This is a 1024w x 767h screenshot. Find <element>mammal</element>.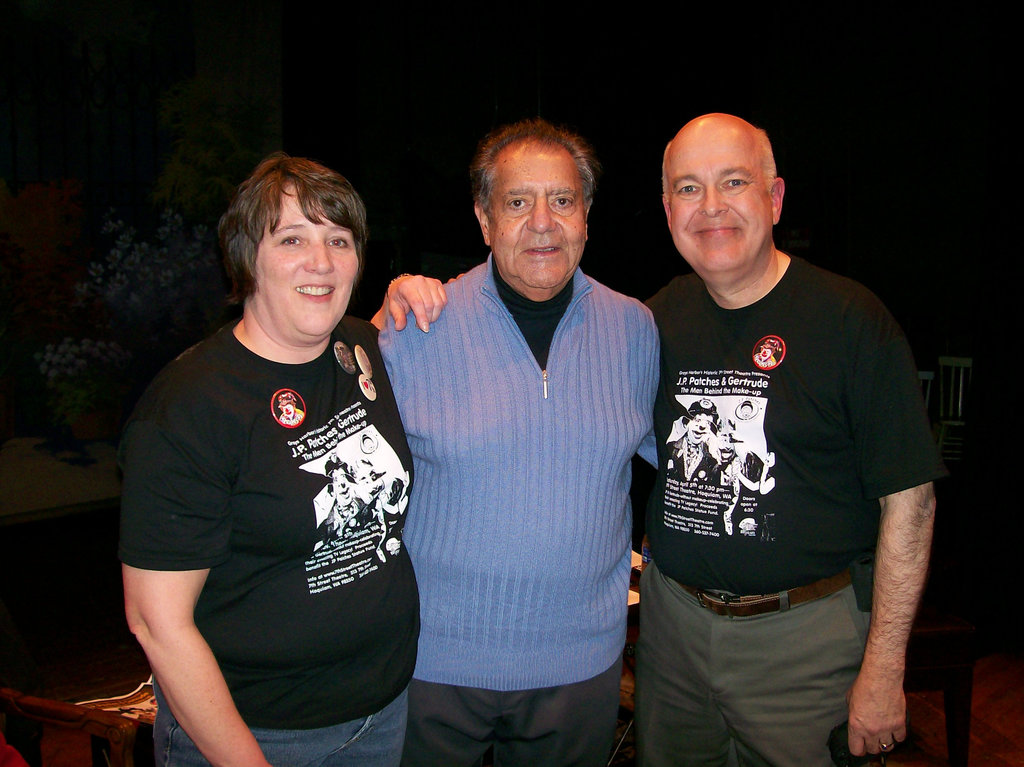
Bounding box: bbox=[756, 334, 783, 361].
